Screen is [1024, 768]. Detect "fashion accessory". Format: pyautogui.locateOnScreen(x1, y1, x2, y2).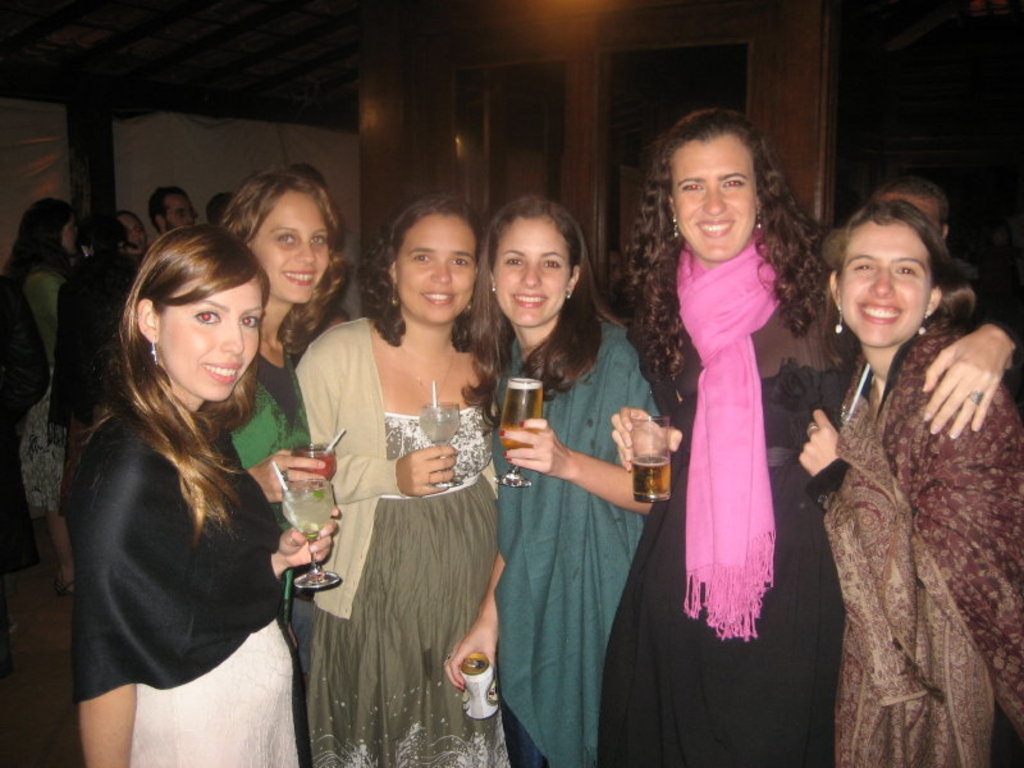
pyautogui.locateOnScreen(518, 419, 526, 430).
